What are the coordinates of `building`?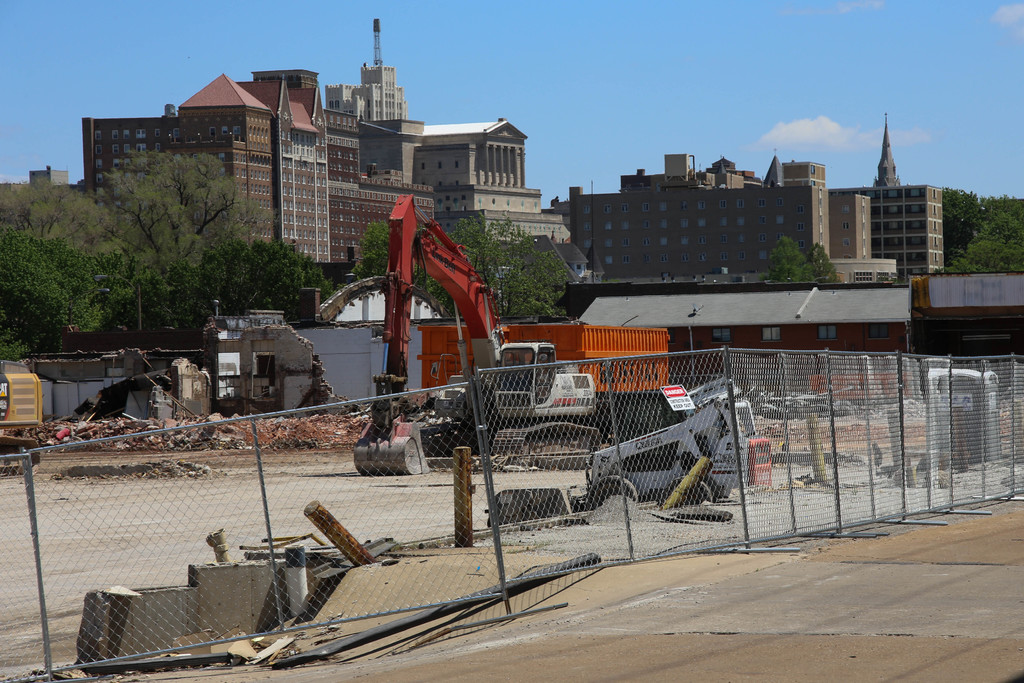
box=[832, 183, 947, 272].
